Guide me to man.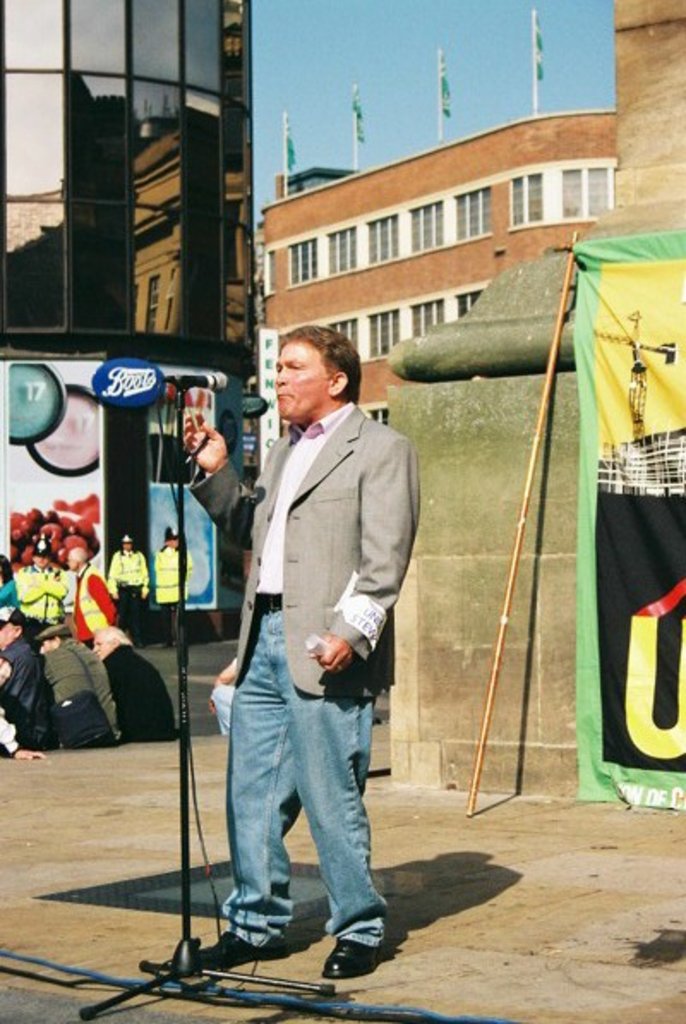
Guidance: select_region(196, 328, 424, 940).
